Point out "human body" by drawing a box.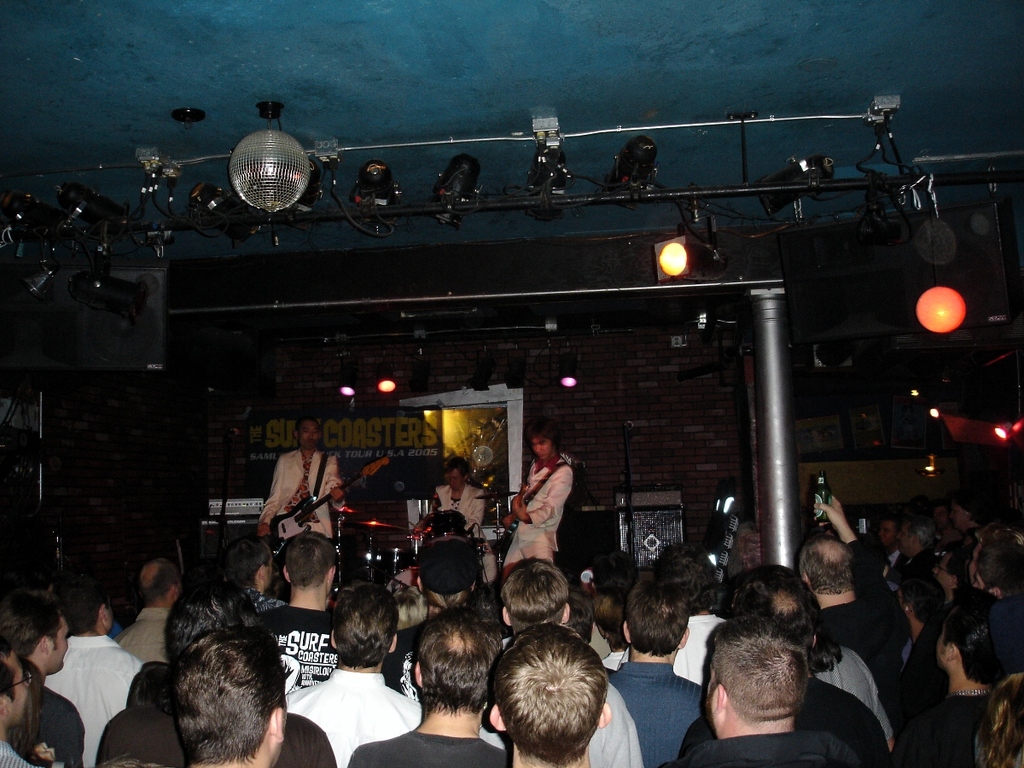
[left=511, top=447, right=589, bottom=592].
